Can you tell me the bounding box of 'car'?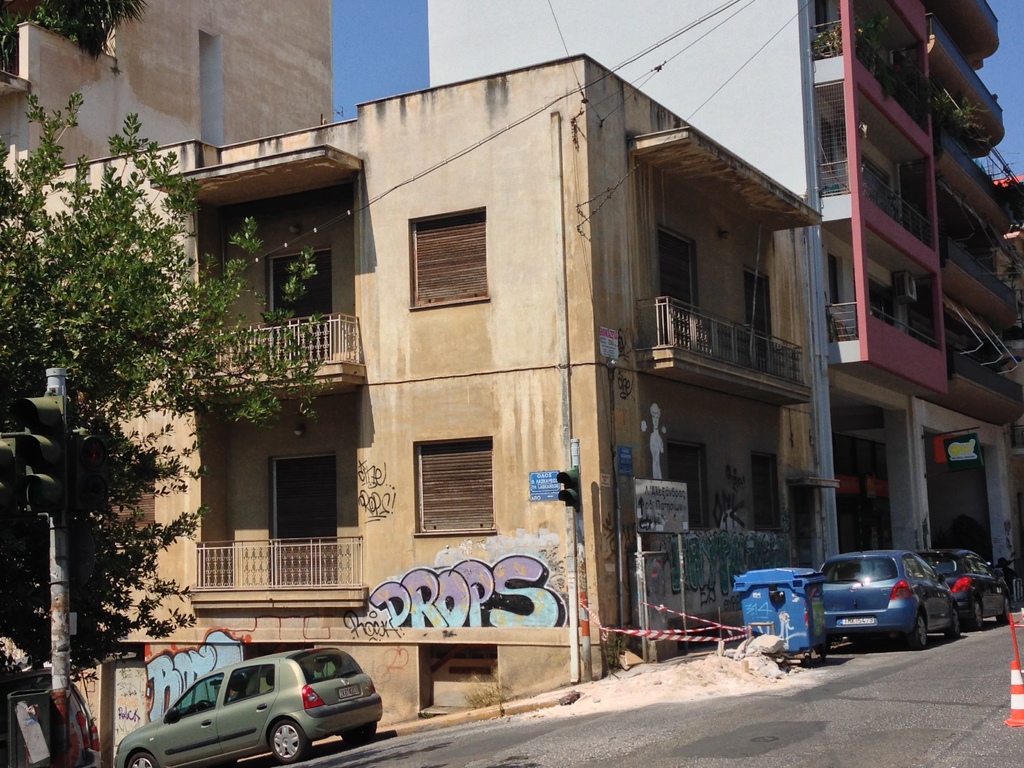
bbox=[111, 639, 385, 767].
